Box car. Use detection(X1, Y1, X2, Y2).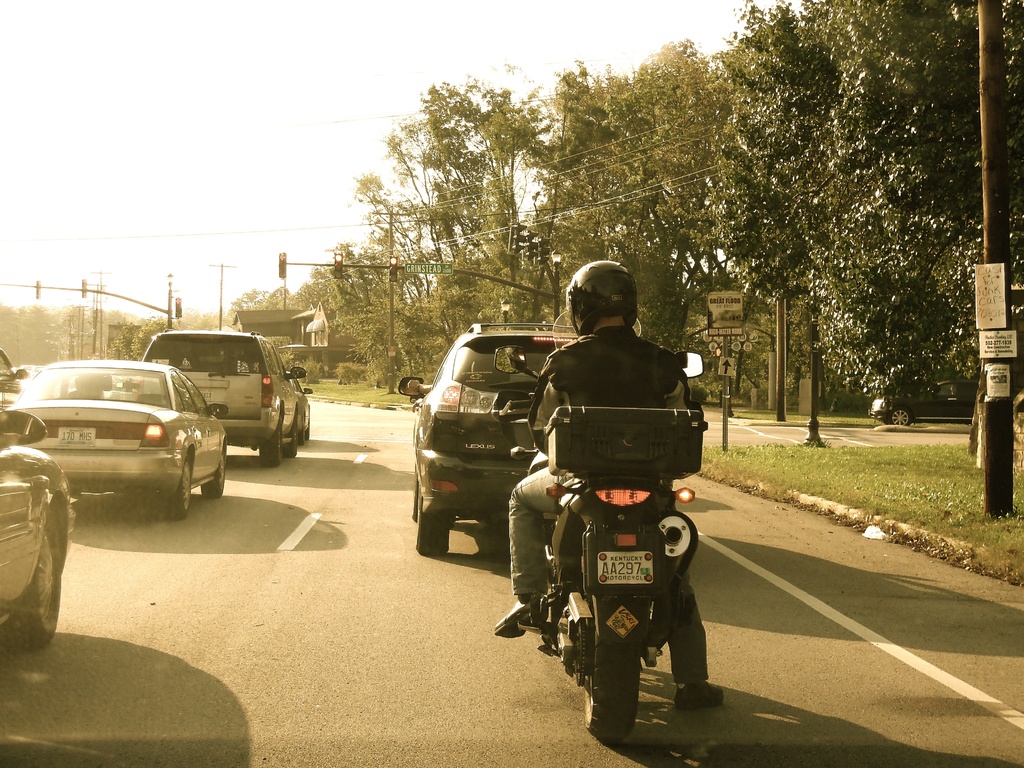
detection(0, 368, 76, 656).
